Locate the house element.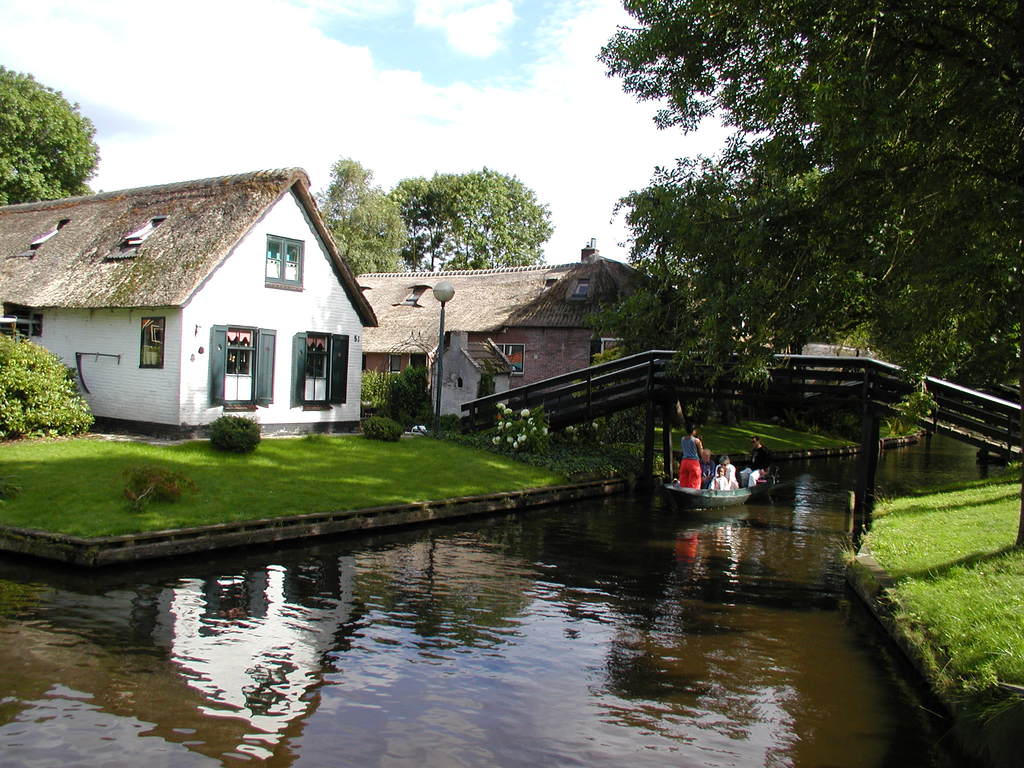
Element bbox: BBox(351, 240, 696, 421).
